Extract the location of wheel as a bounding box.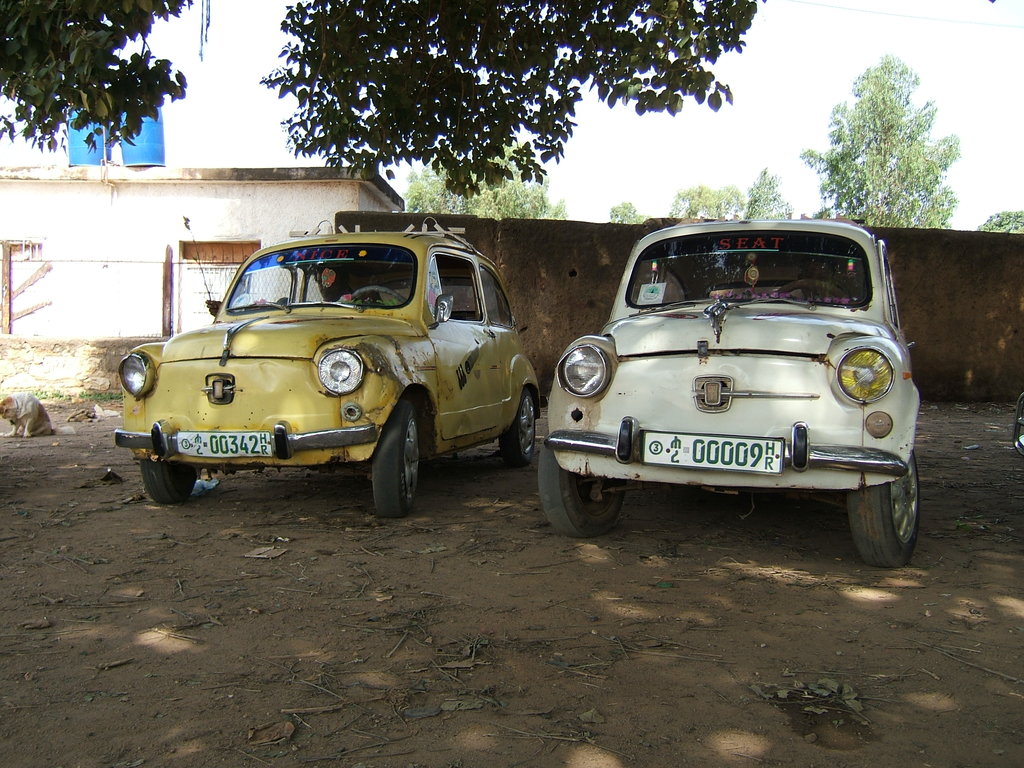
{"left": 776, "top": 278, "right": 849, "bottom": 301}.
